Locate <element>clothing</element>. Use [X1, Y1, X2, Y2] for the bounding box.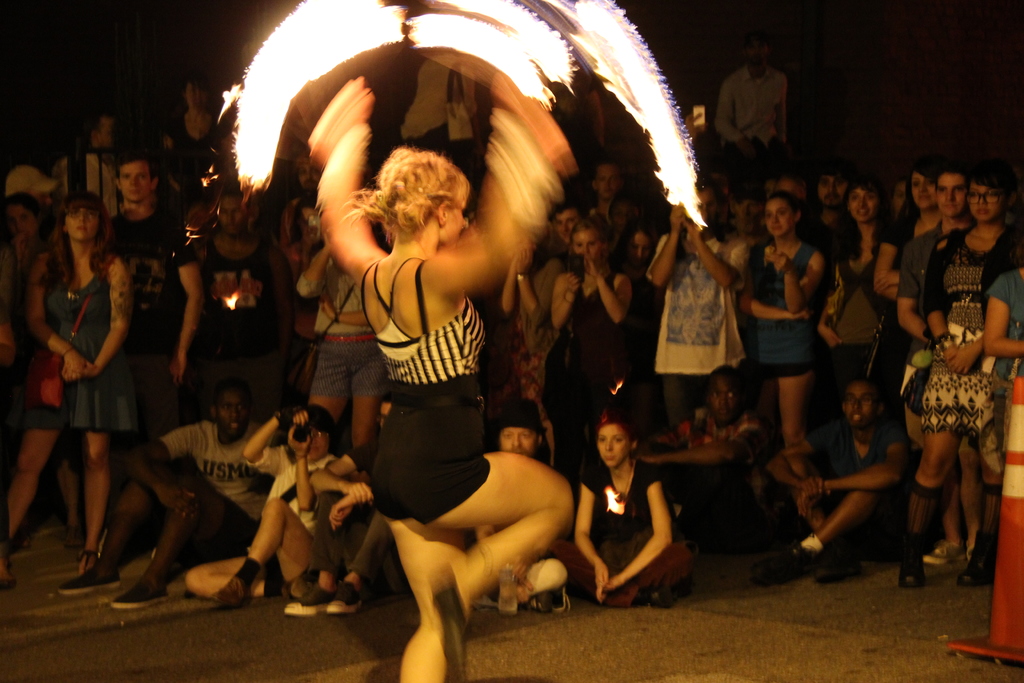
[802, 411, 900, 558].
